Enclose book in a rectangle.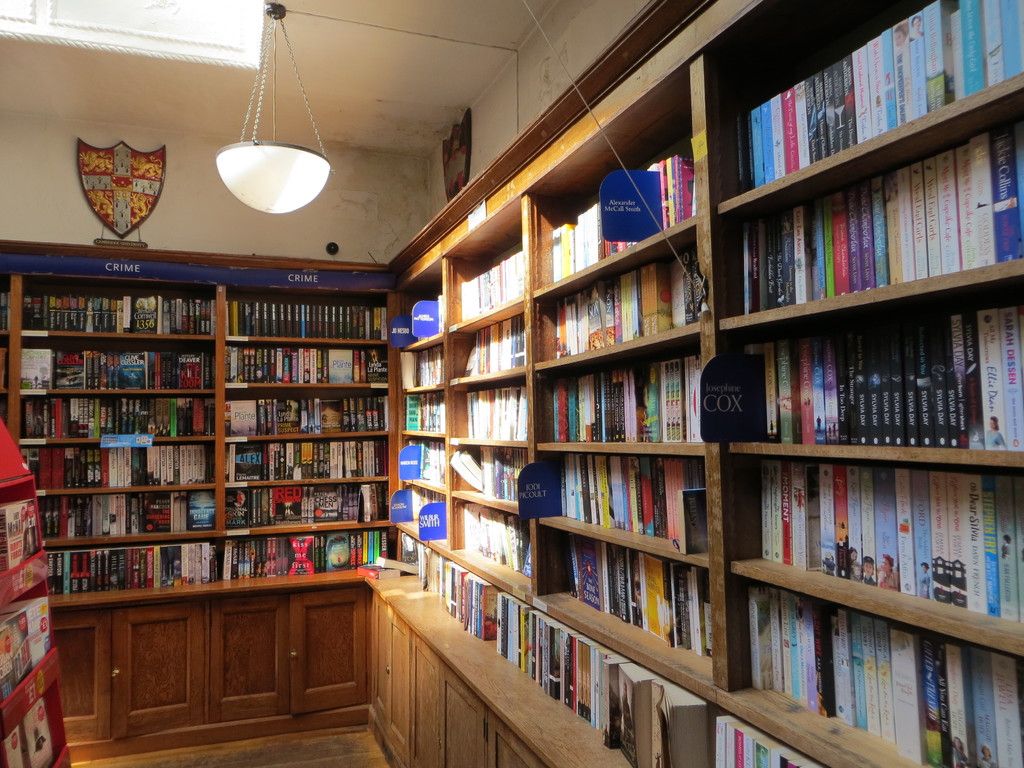
rect(0, 286, 15, 335).
